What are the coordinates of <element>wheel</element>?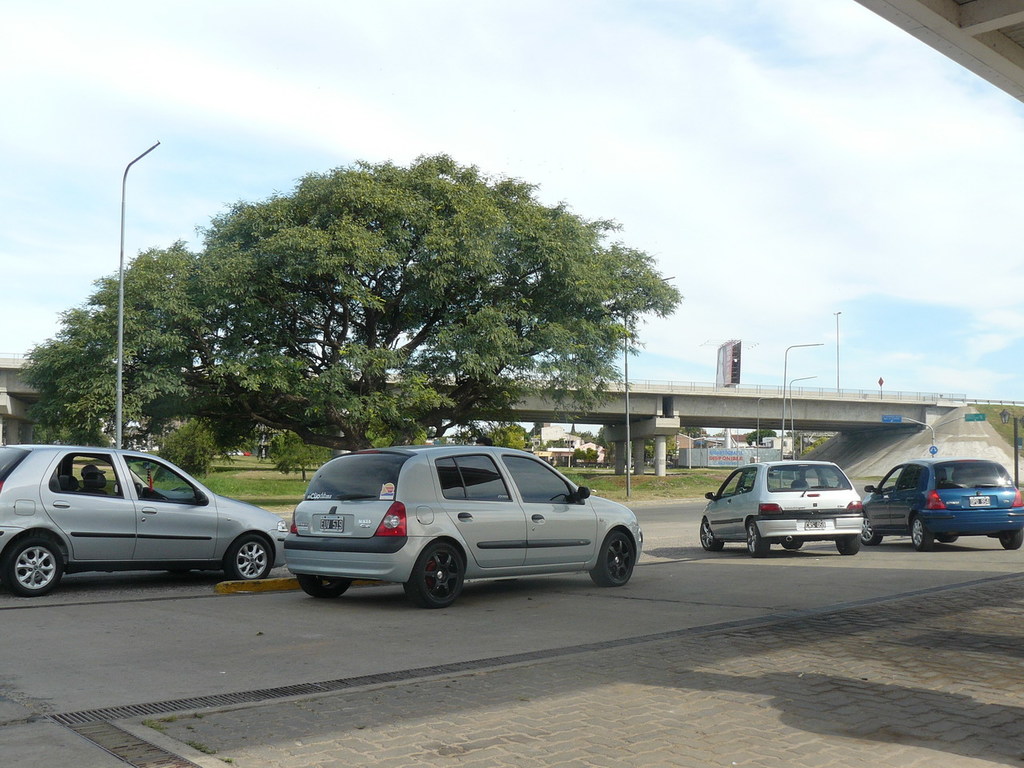
2 524 61 603.
